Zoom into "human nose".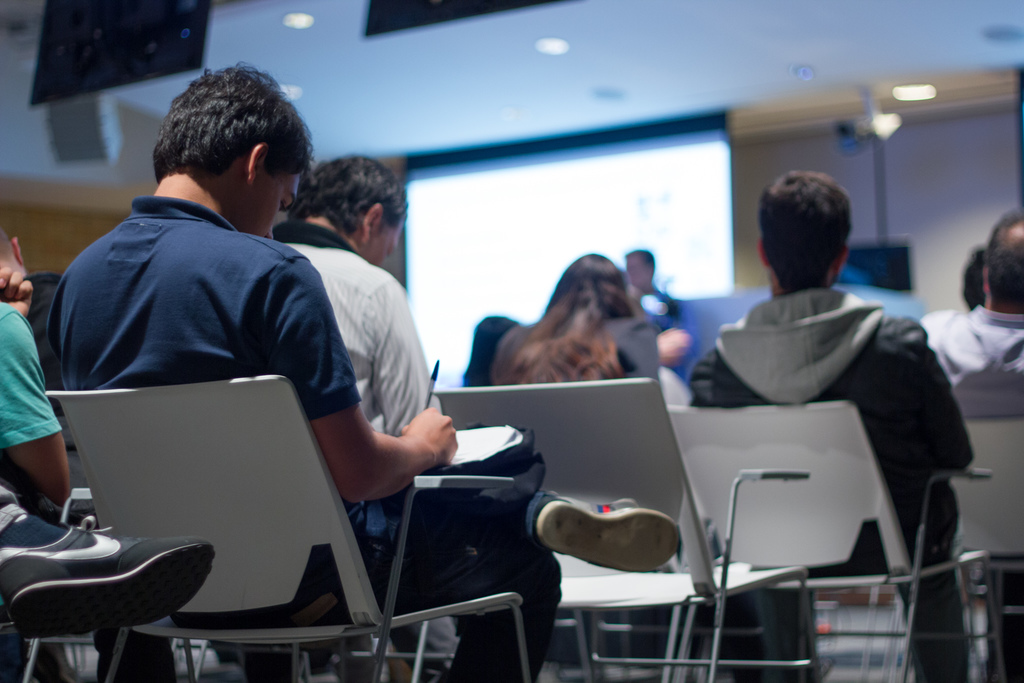
Zoom target: (263, 225, 273, 240).
